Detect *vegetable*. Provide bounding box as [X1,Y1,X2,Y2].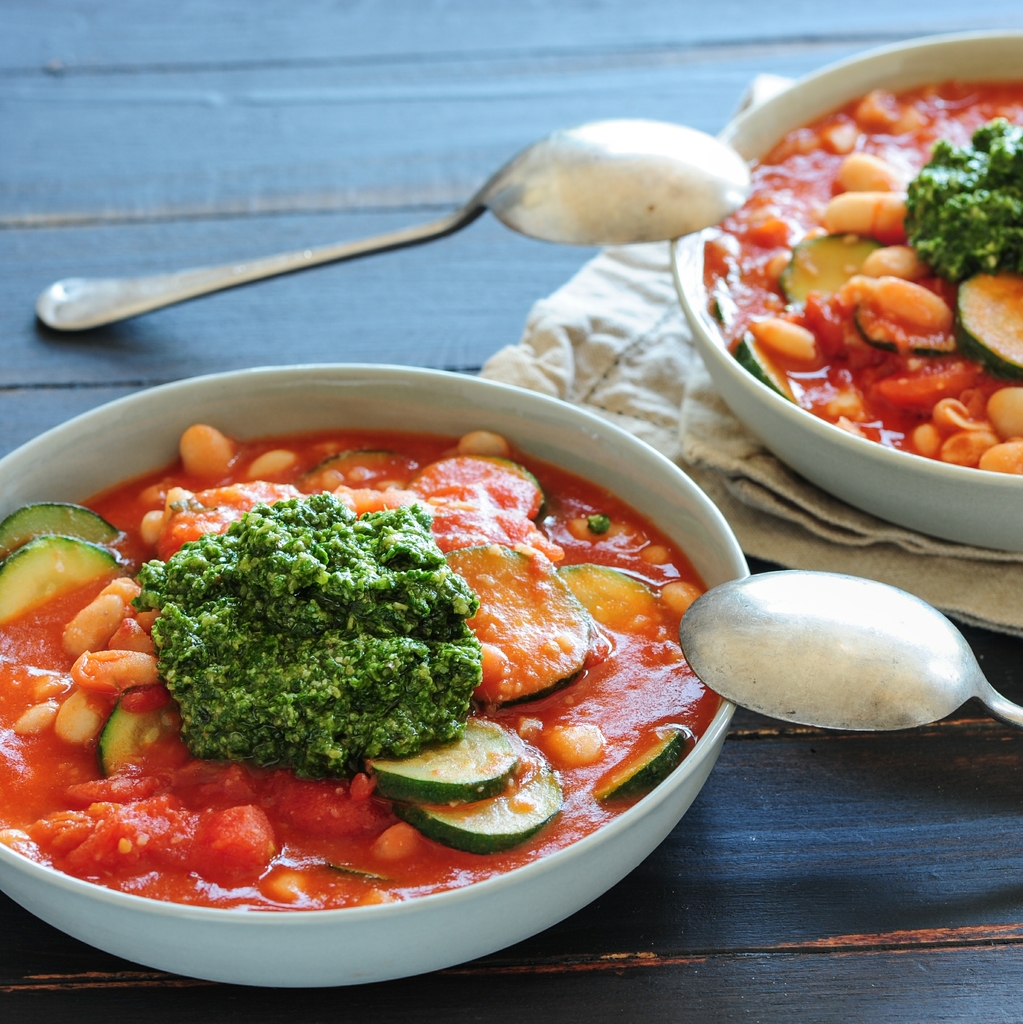
[956,276,1022,384].
